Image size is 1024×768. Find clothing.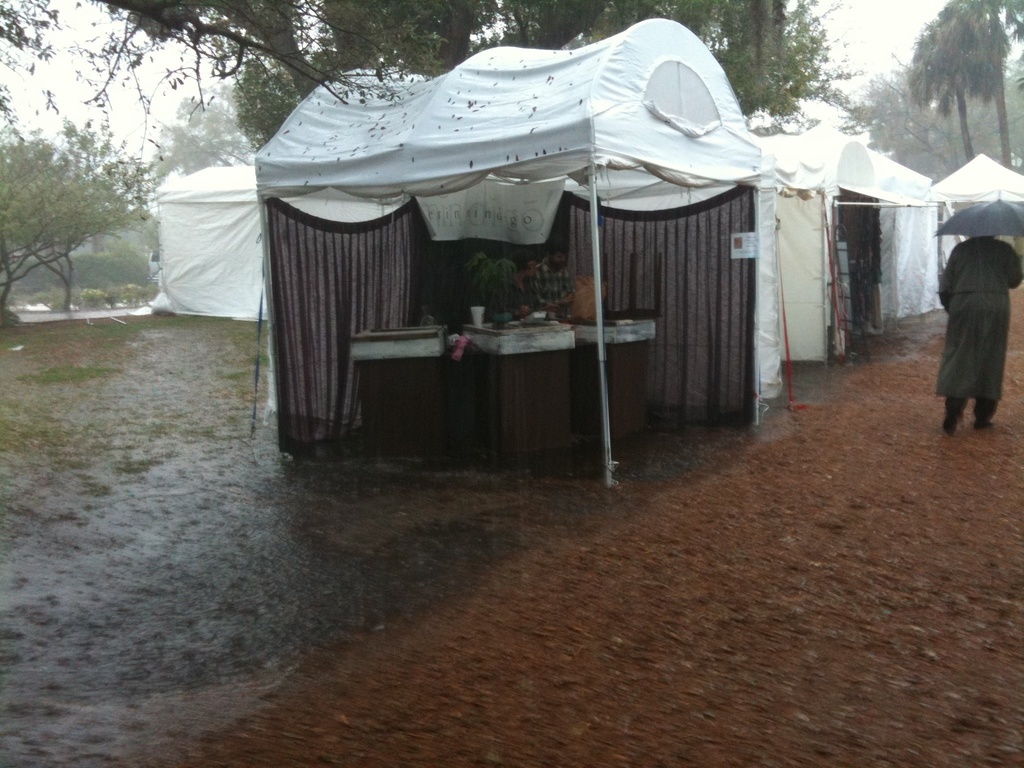
Rect(534, 265, 580, 308).
